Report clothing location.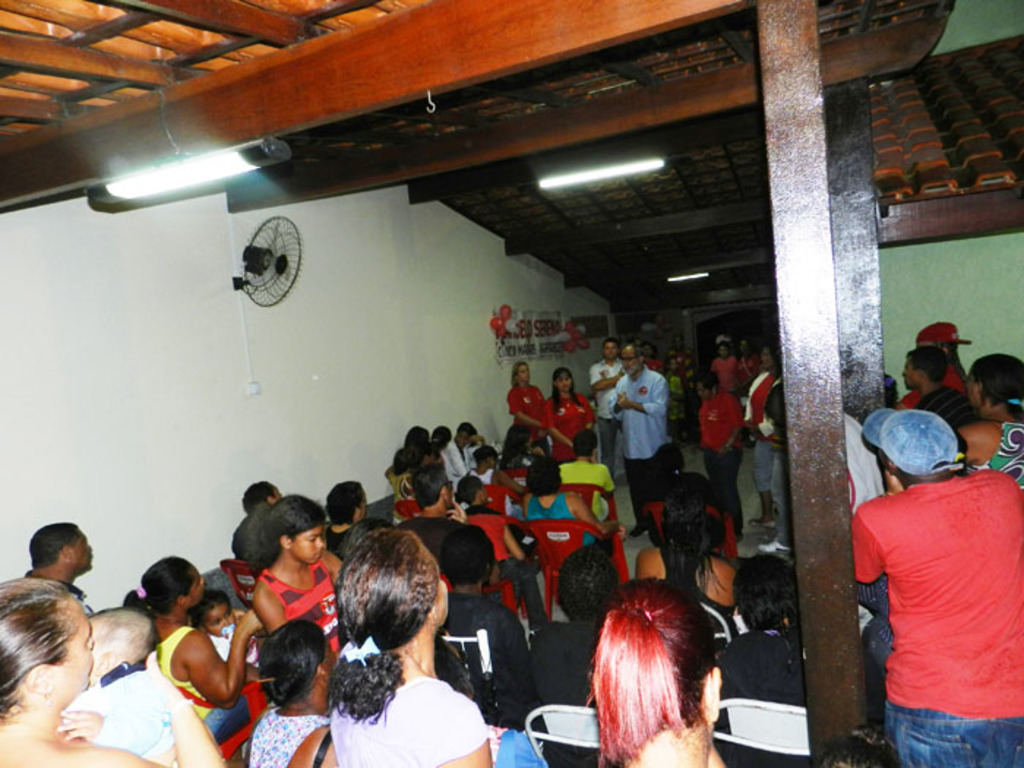
Report: bbox(714, 398, 739, 524).
